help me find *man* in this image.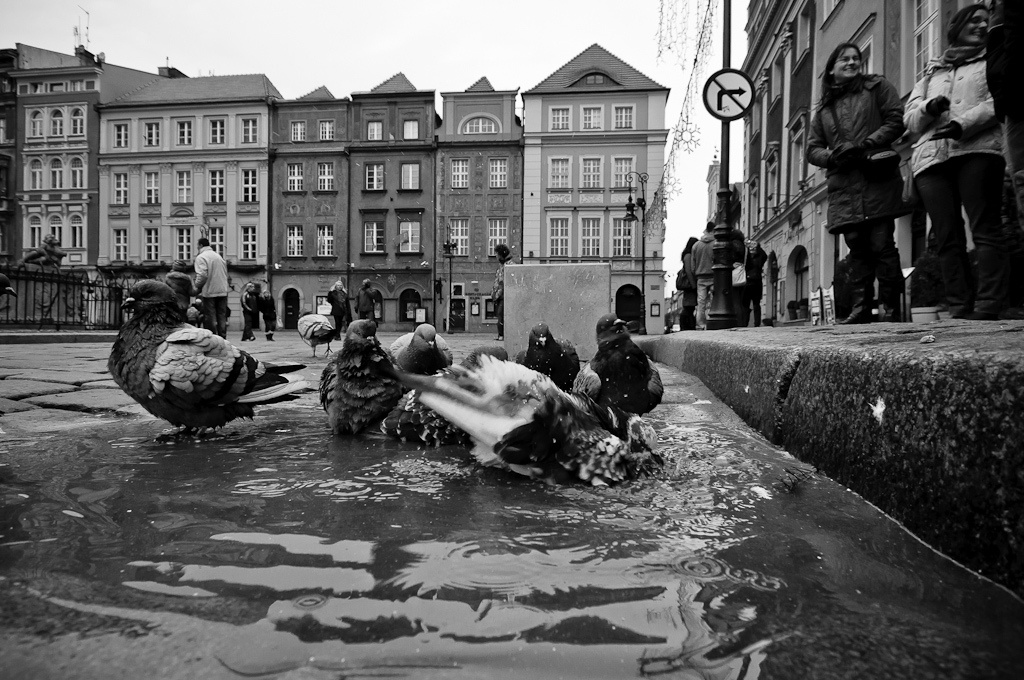
Found it: (494,245,513,339).
